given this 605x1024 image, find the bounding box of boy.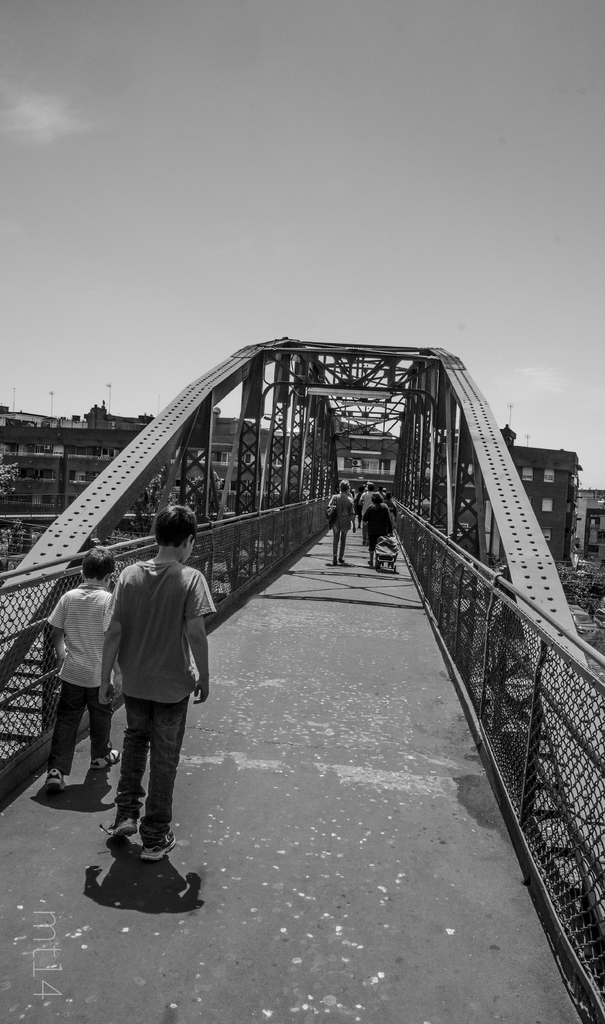
[43, 538, 123, 796].
